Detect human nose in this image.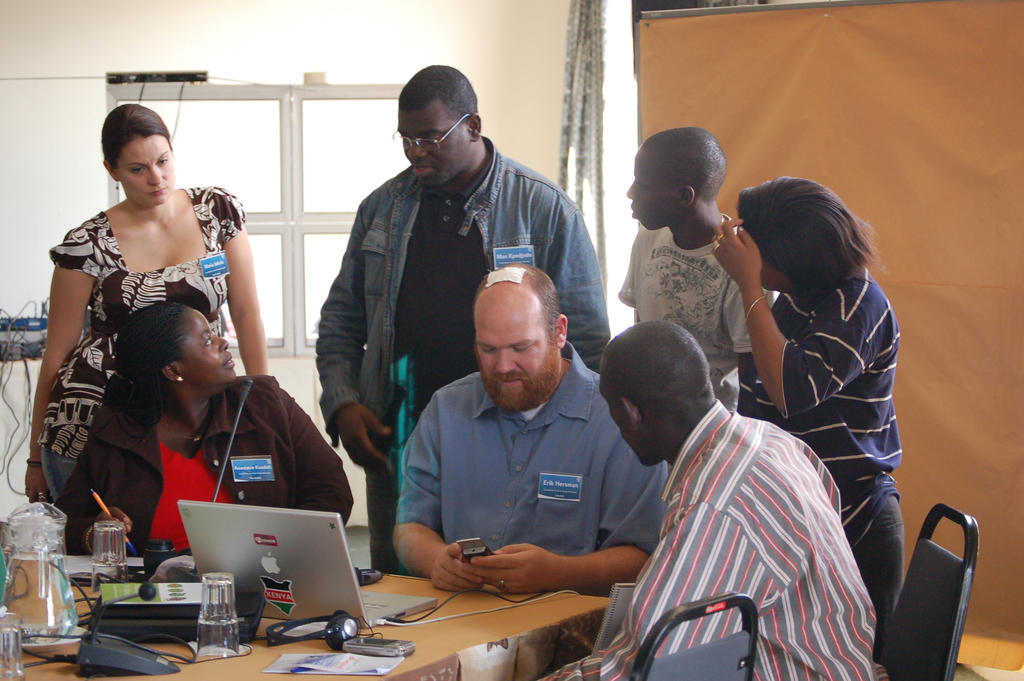
Detection: [409,145,428,161].
